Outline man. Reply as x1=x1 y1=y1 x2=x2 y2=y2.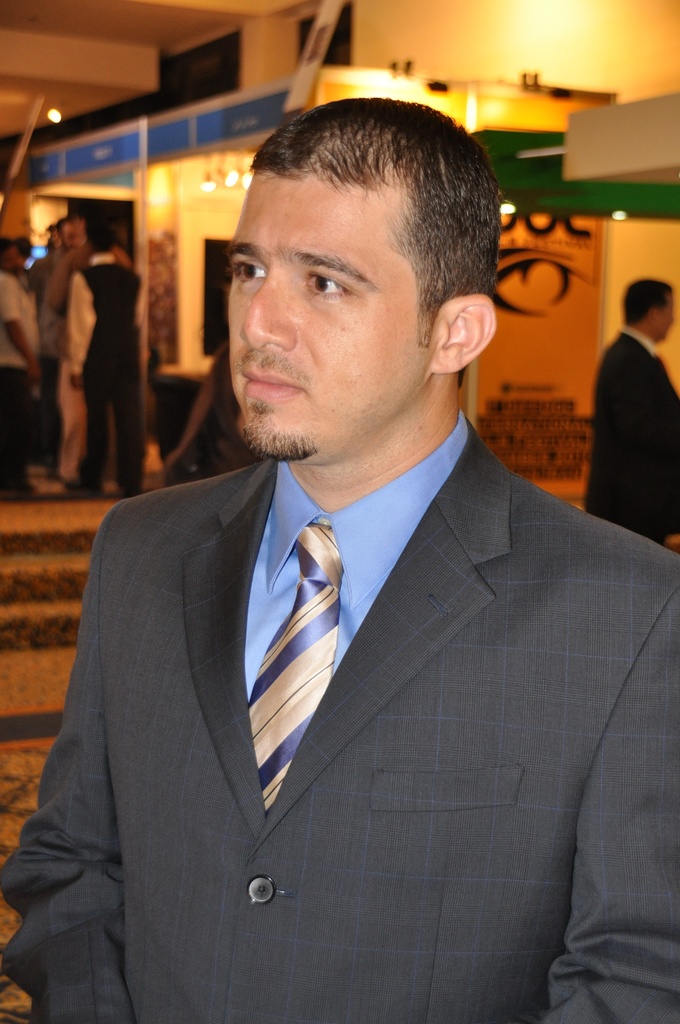
x1=65 y1=217 x2=149 y2=499.
